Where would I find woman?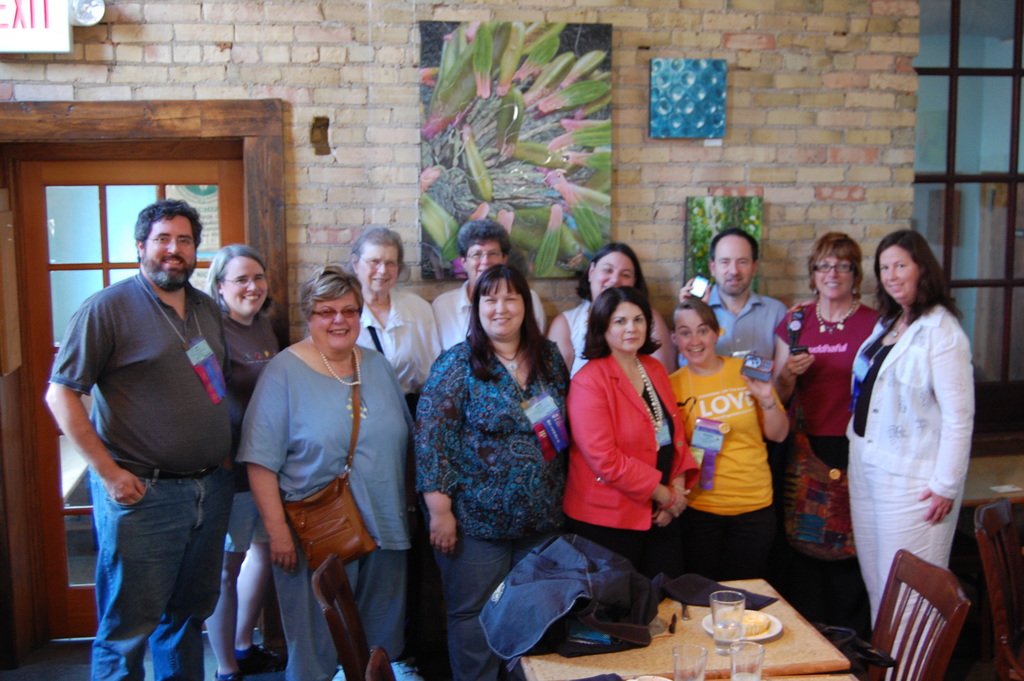
At rect(661, 299, 787, 582).
